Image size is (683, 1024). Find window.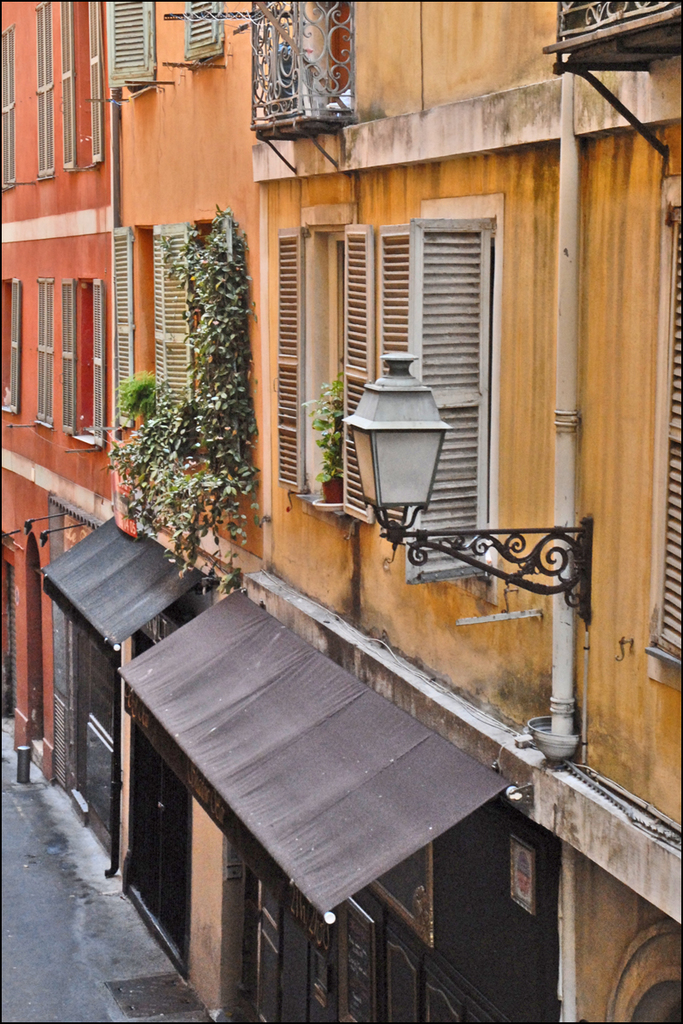
{"left": 39, "top": 277, "right": 55, "bottom": 431}.
